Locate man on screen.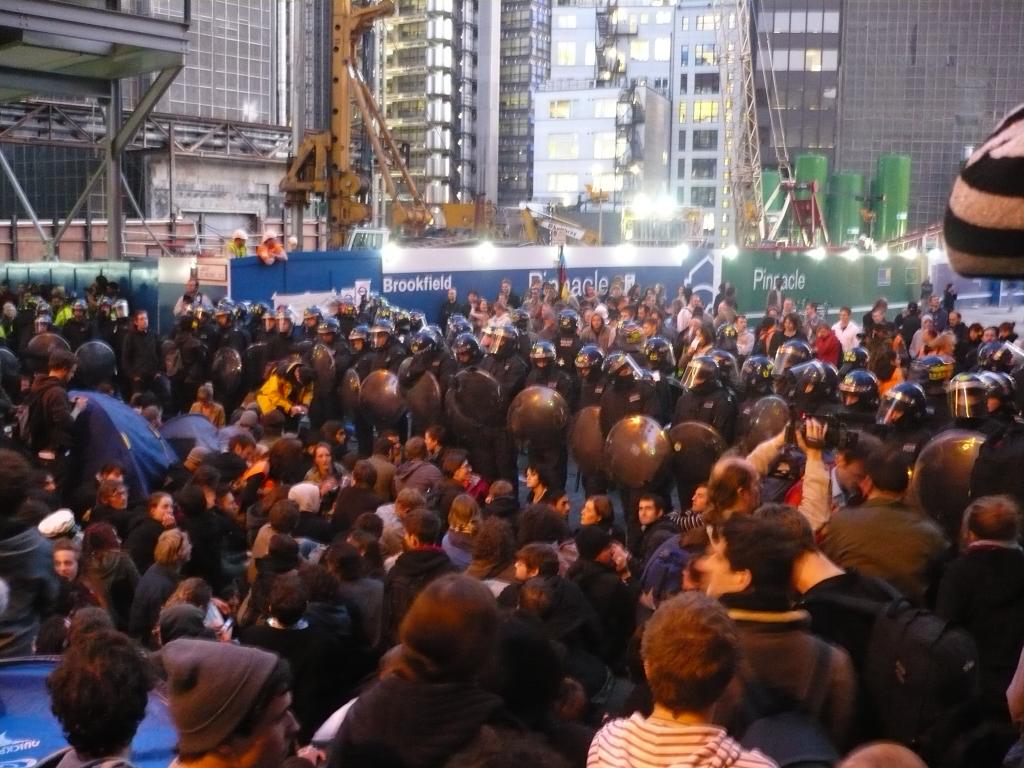
On screen at bbox=[1, 308, 31, 360].
